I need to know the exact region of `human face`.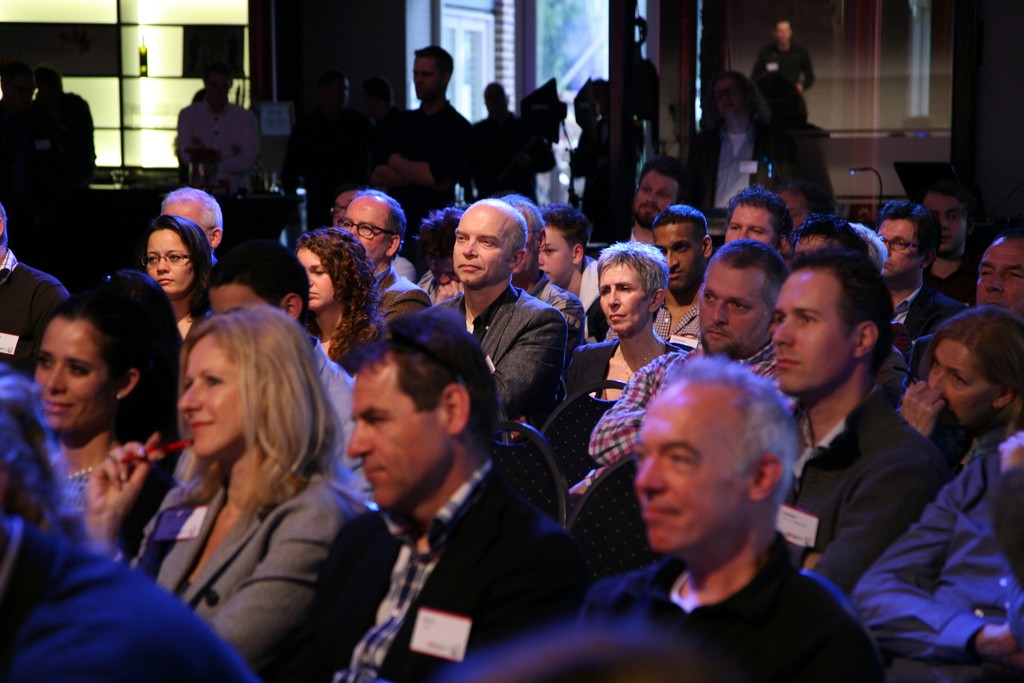
Region: <region>451, 197, 519, 286</region>.
